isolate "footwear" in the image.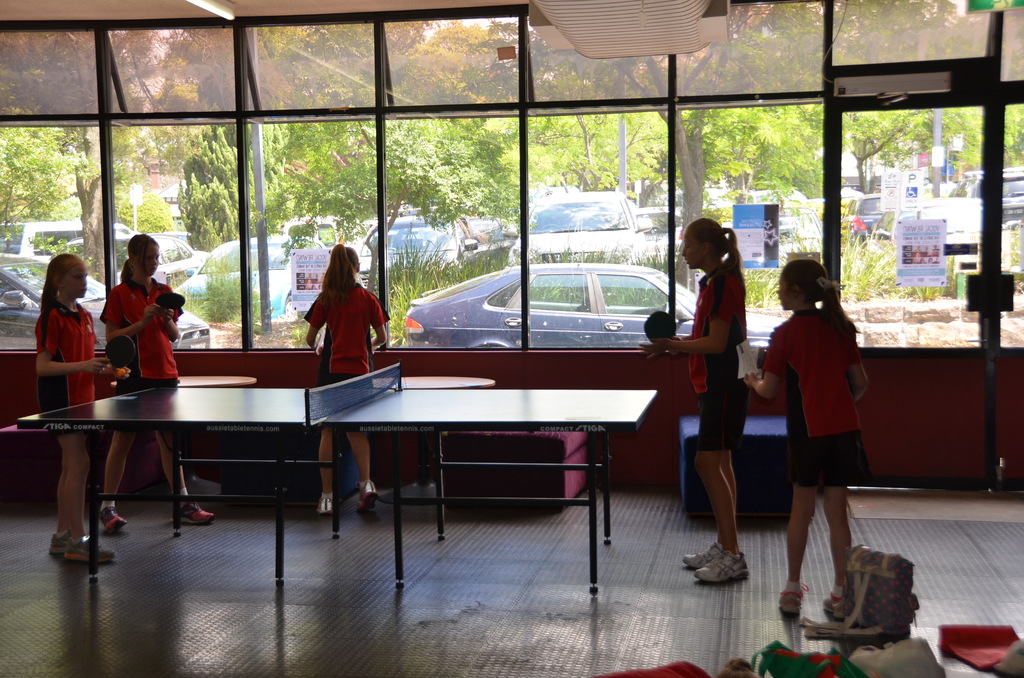
Isolated region: bbox=[825, 591, 844, 630].
